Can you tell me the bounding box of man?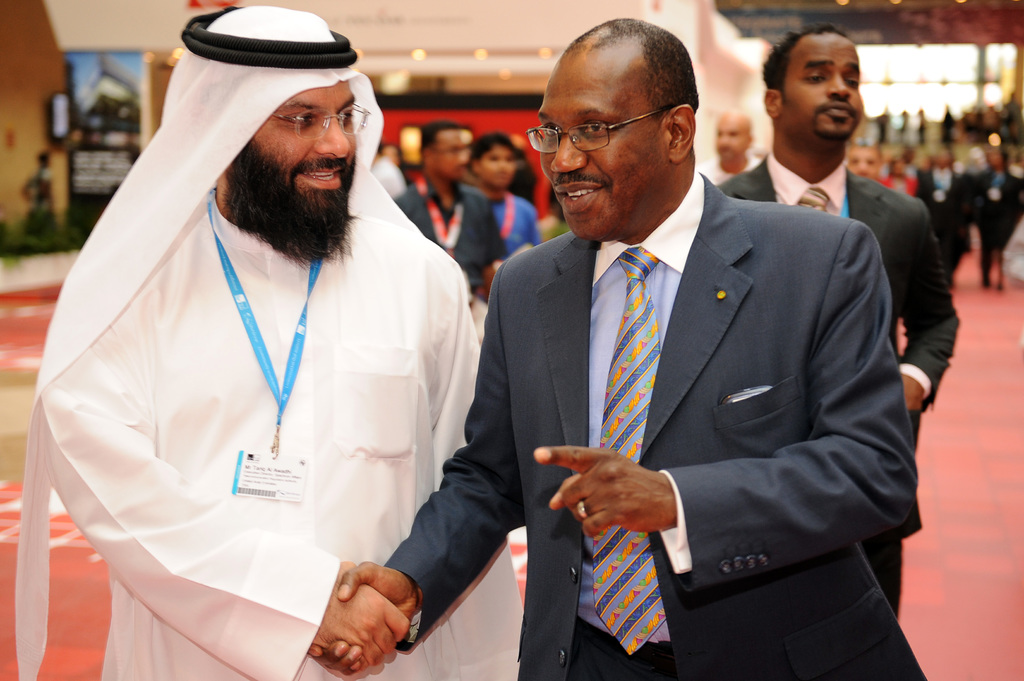
x1=383, y1=119, x2=503, y2=313.
